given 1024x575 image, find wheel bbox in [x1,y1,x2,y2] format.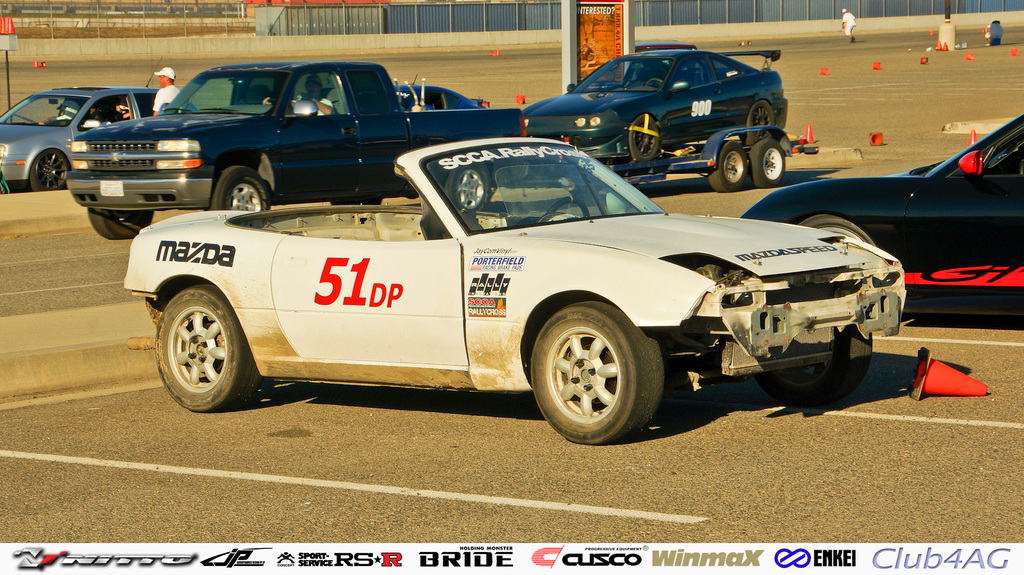
[335,198,379,207].
